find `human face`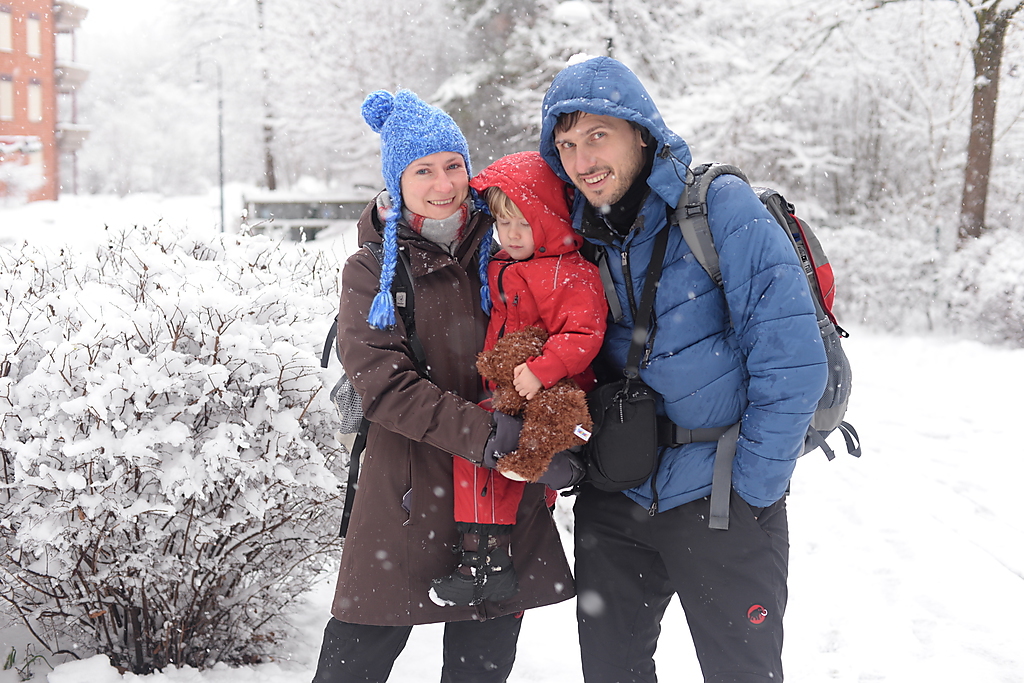
(499,197,535,259)
